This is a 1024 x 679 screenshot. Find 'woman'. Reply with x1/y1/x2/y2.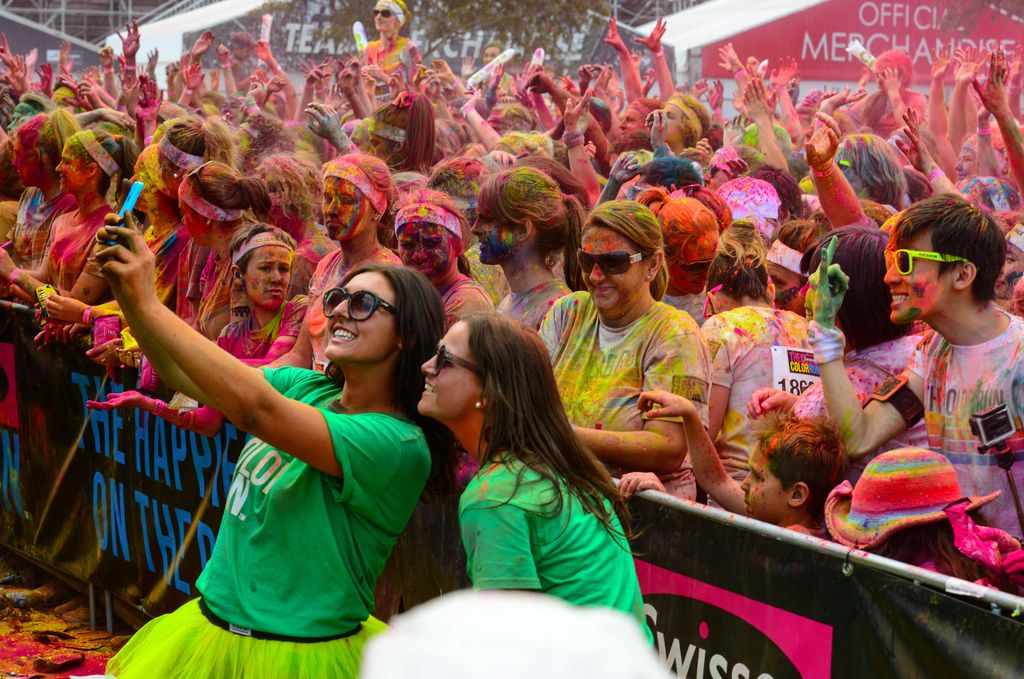
490/163/572/346.
